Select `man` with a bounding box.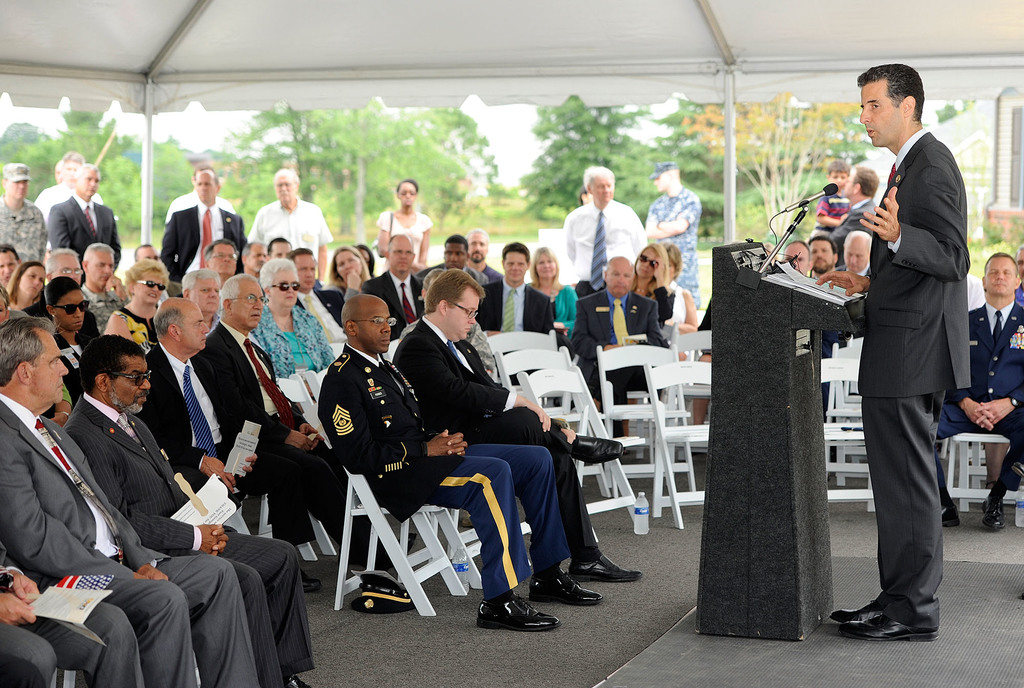
pyautogui.locateOnScreen(248, 167, 332, 287).
